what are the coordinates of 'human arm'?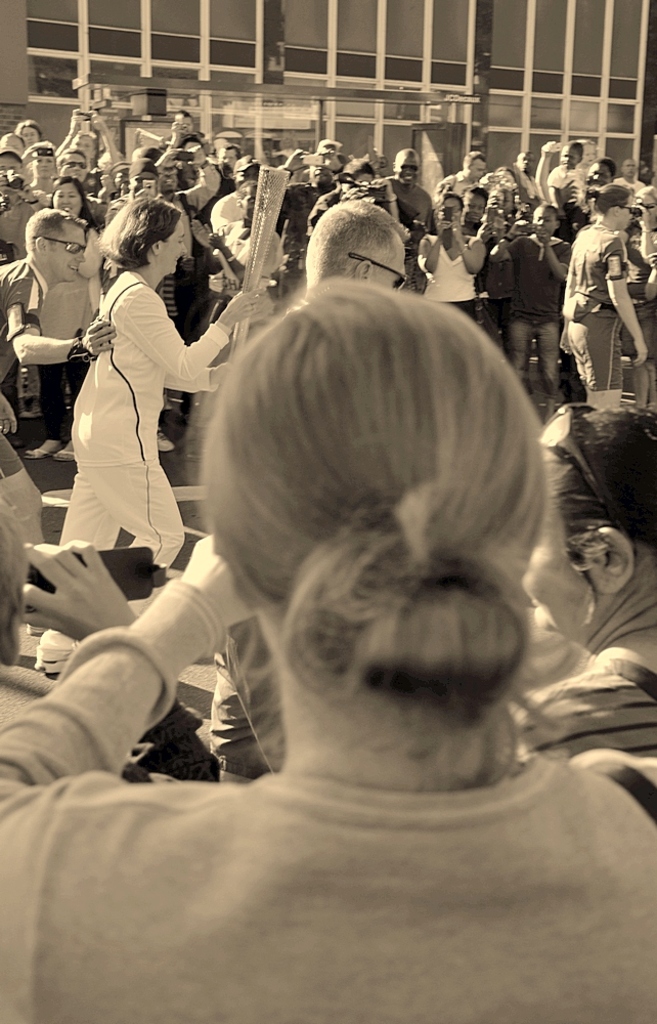
rect(161, 362, 223, 396).
